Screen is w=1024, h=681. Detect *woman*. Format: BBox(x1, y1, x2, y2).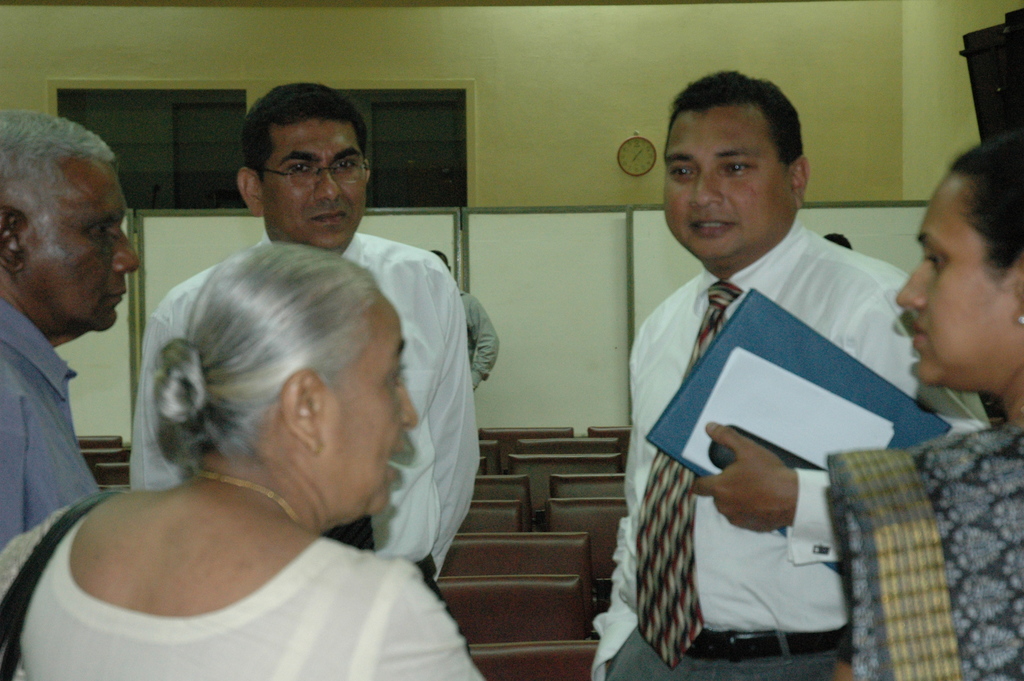
BBox(817, 144, 1023, 680).
